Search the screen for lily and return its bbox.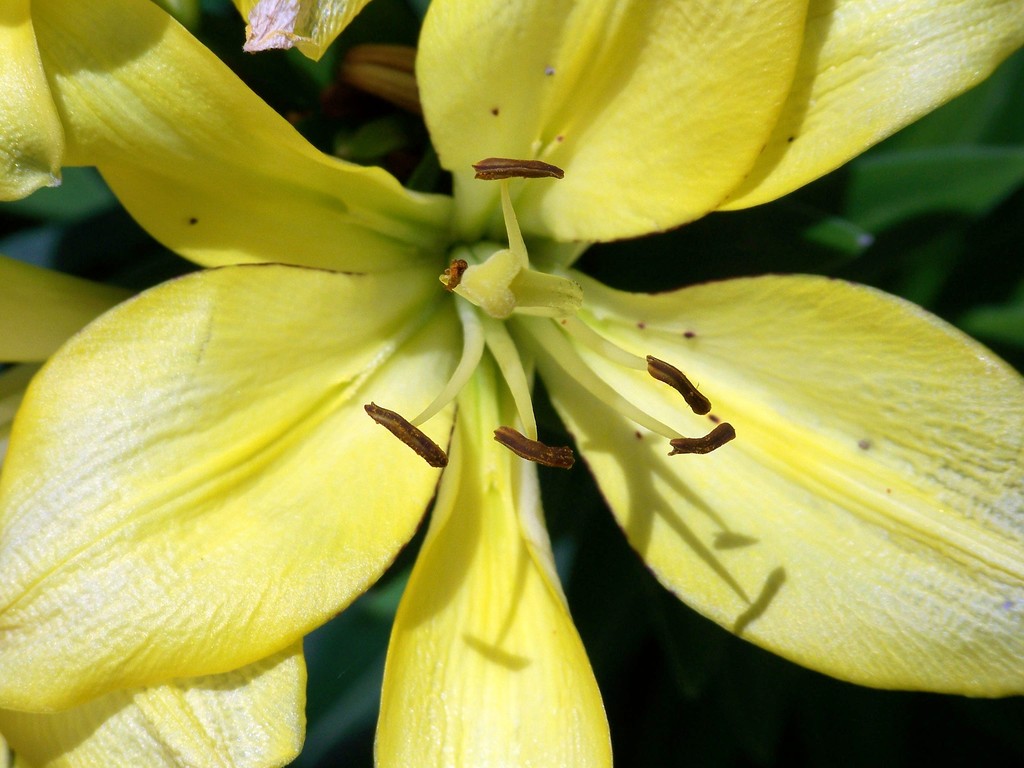
Found: left=0, top=0, right=1023, bottom=767.
